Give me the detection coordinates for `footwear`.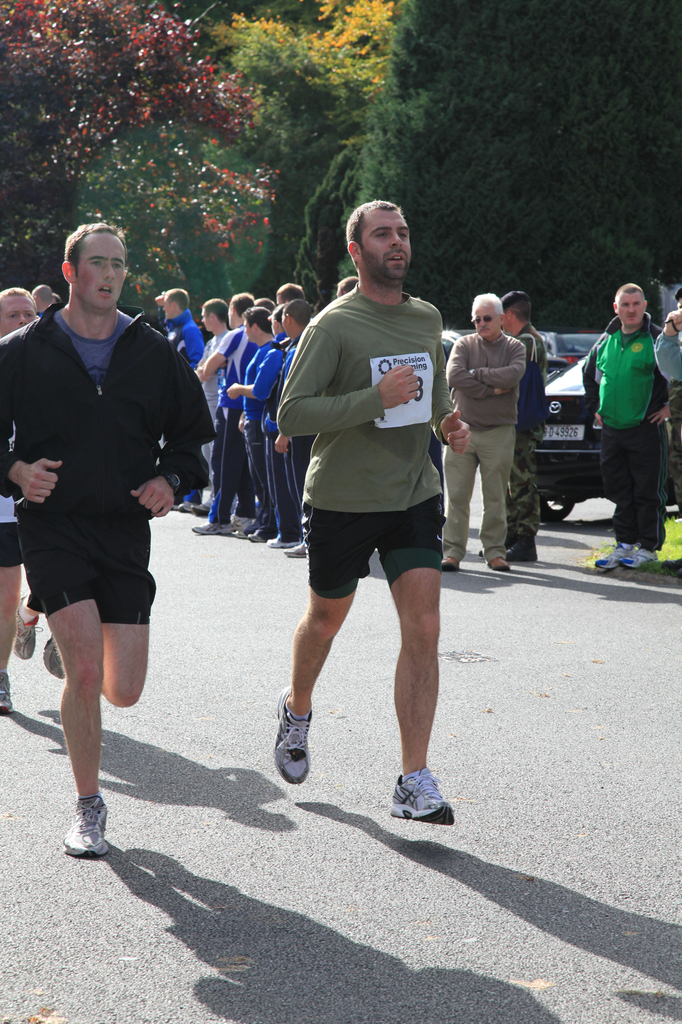
(624, 548, 663, 566).
